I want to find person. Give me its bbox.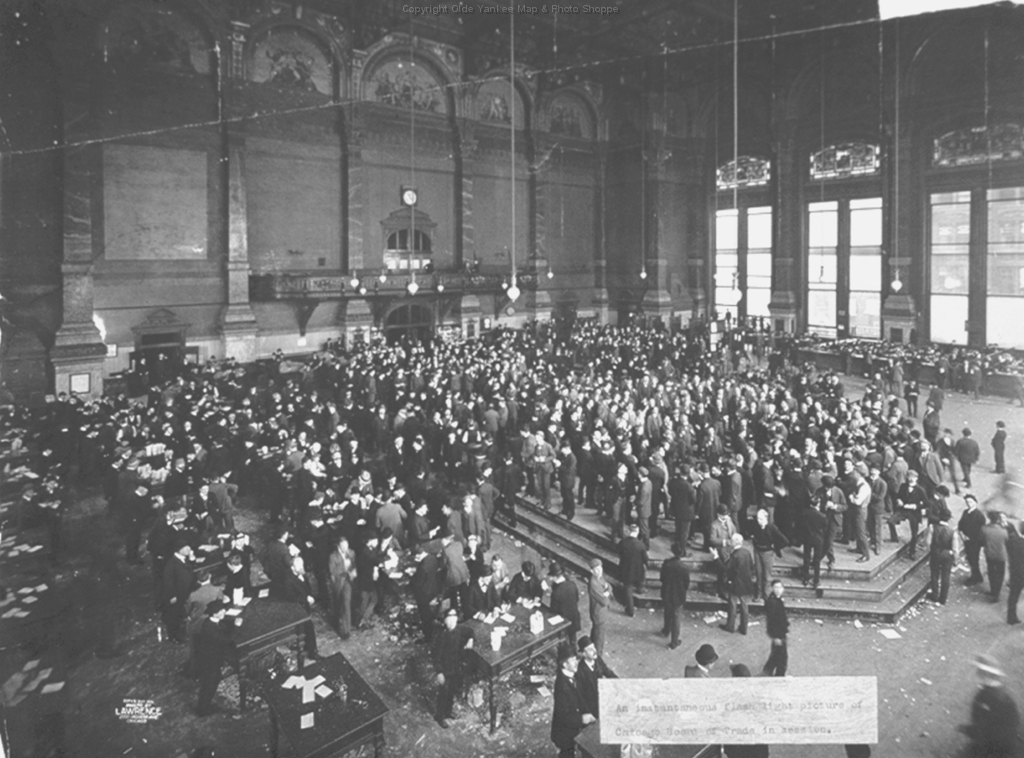
detection(430, 607, 472, 724).
